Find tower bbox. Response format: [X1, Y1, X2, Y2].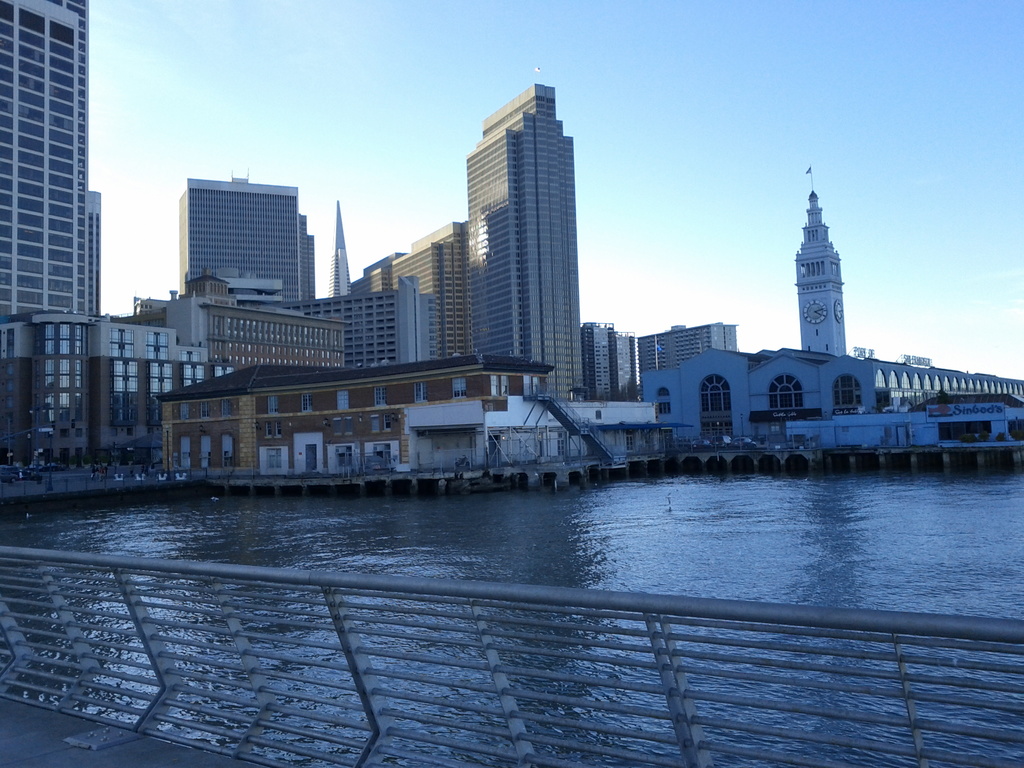
[304, 220, 310, 303].
